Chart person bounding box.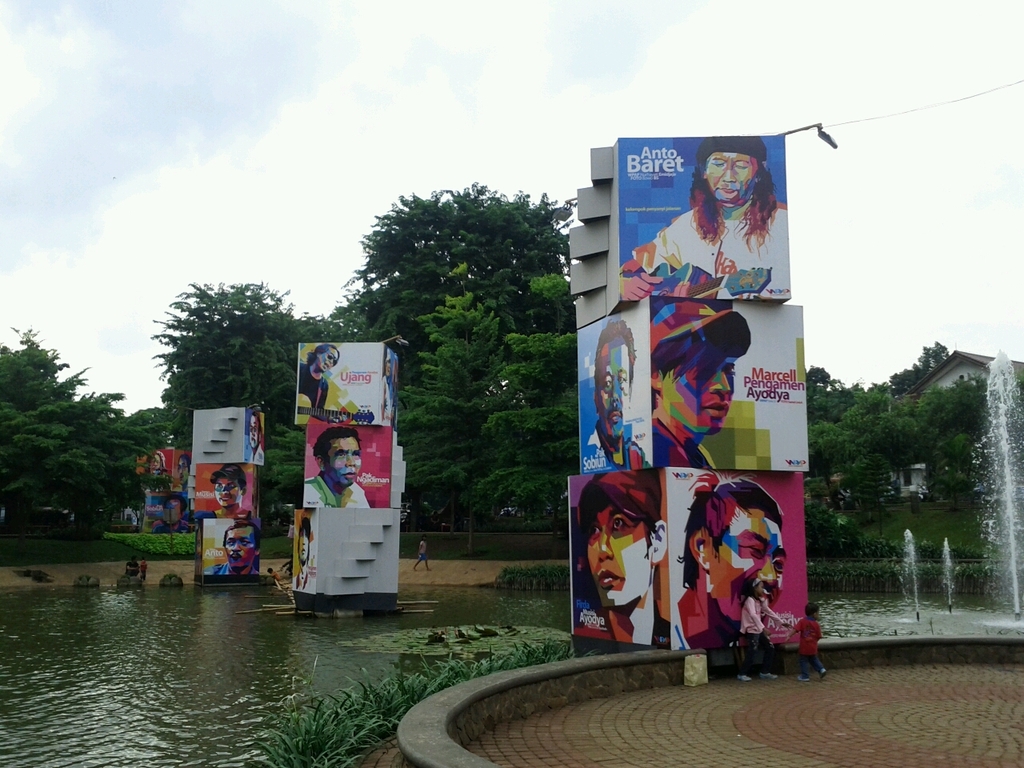
Charted: {"x1": 414, "y1": 536, "x2": 430, "y2": 570}.
